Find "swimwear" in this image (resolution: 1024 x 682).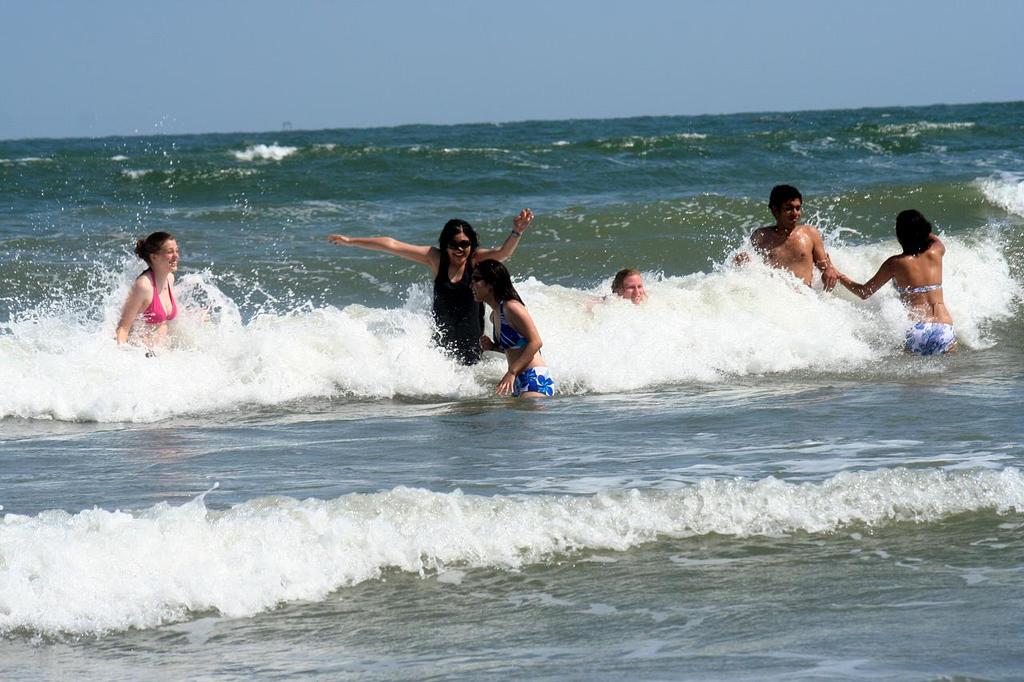
bbox=(435, 254, 487, 365).
